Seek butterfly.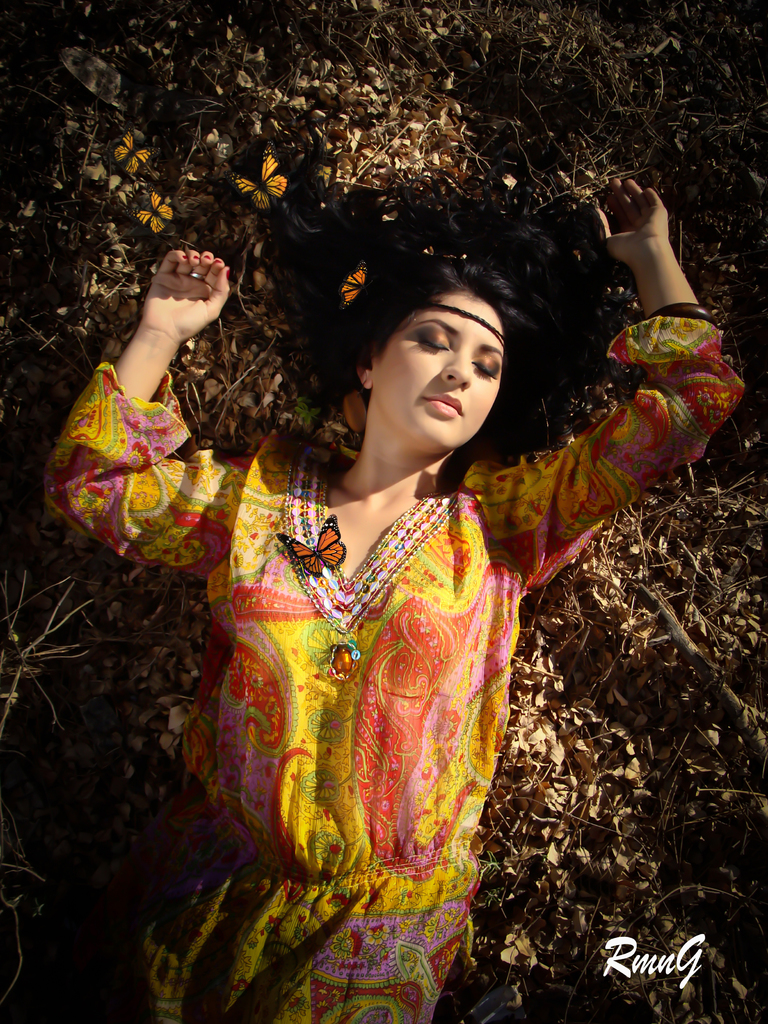
left=338, top=265, right=364, bottom=316.
